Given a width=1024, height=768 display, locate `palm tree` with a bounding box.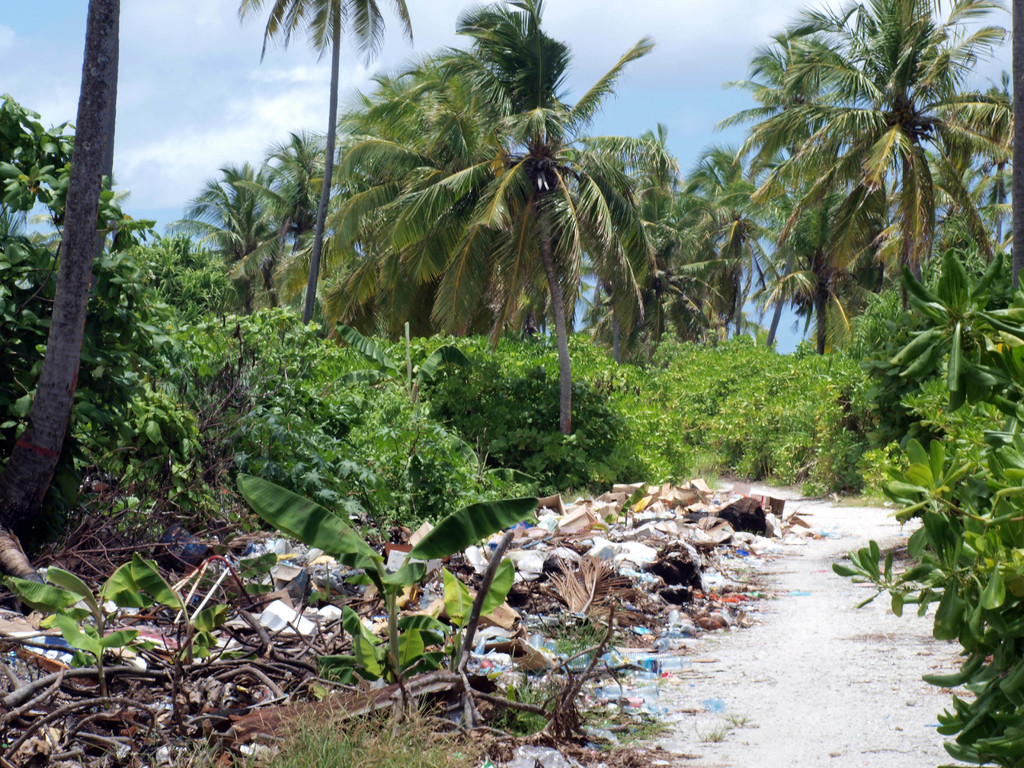
Located: left=235, top=126, right=319, bottom=310.
